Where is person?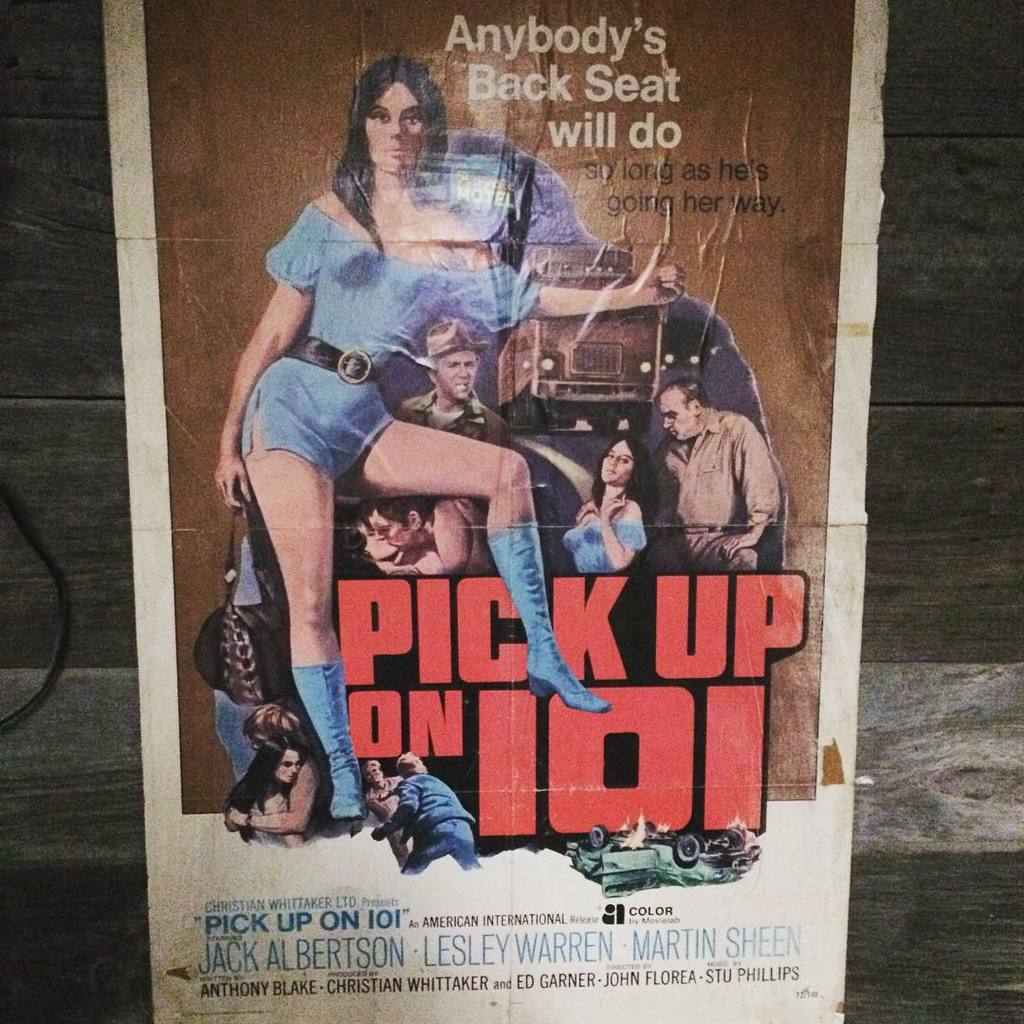
BBox(336, 508, 454, 569).
